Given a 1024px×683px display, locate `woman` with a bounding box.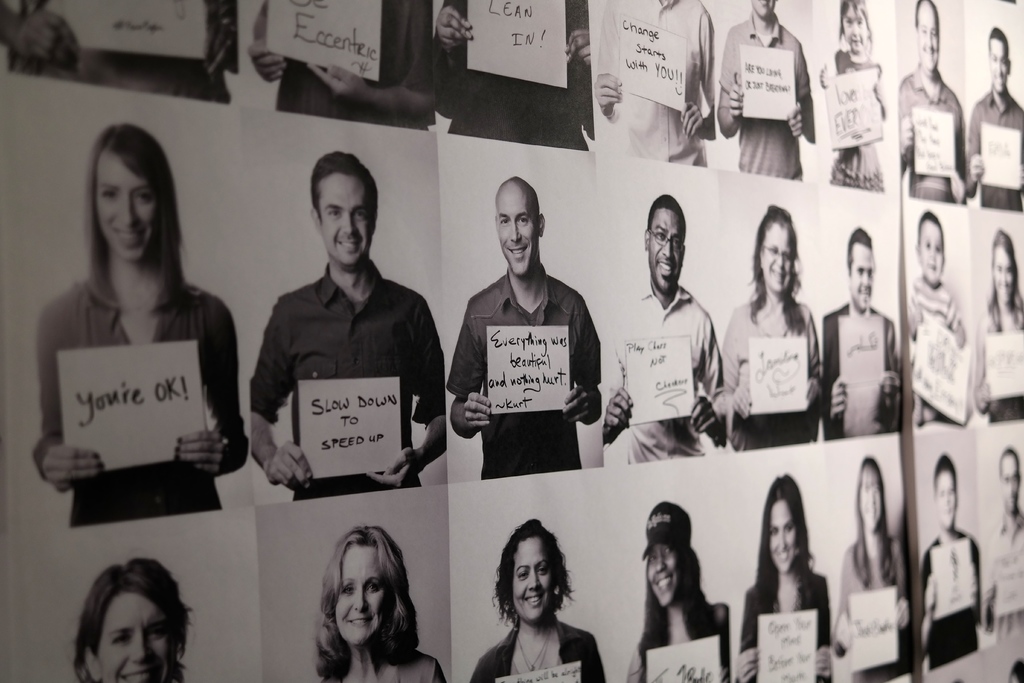
Located: (31, 120, 249, 527).
